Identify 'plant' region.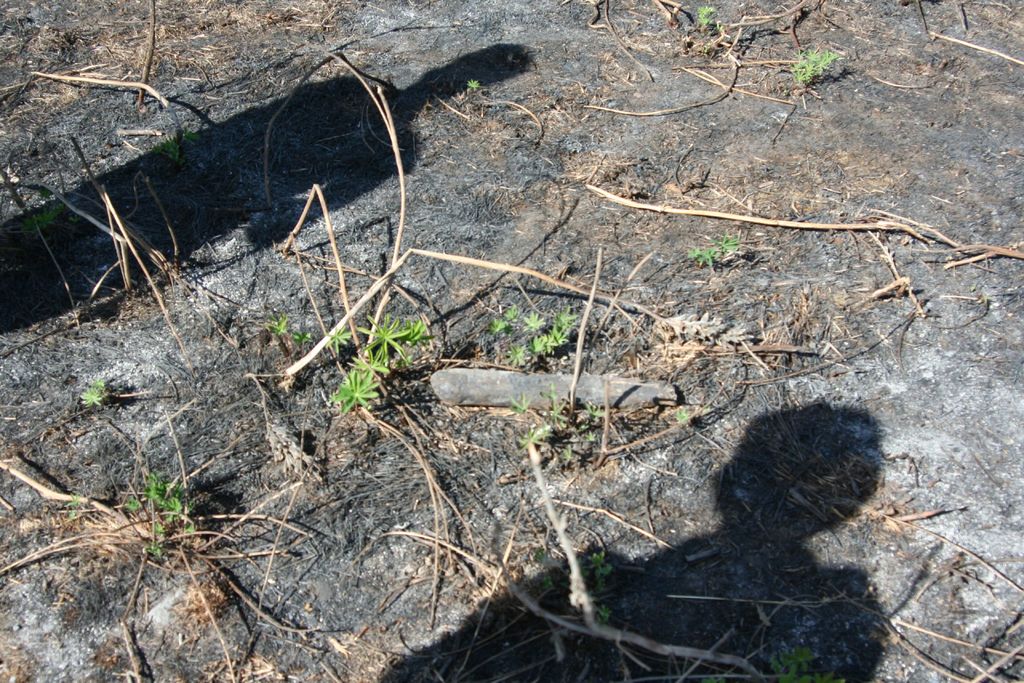
Region: <bbox>267, 320, 285, 336</bbox>.
